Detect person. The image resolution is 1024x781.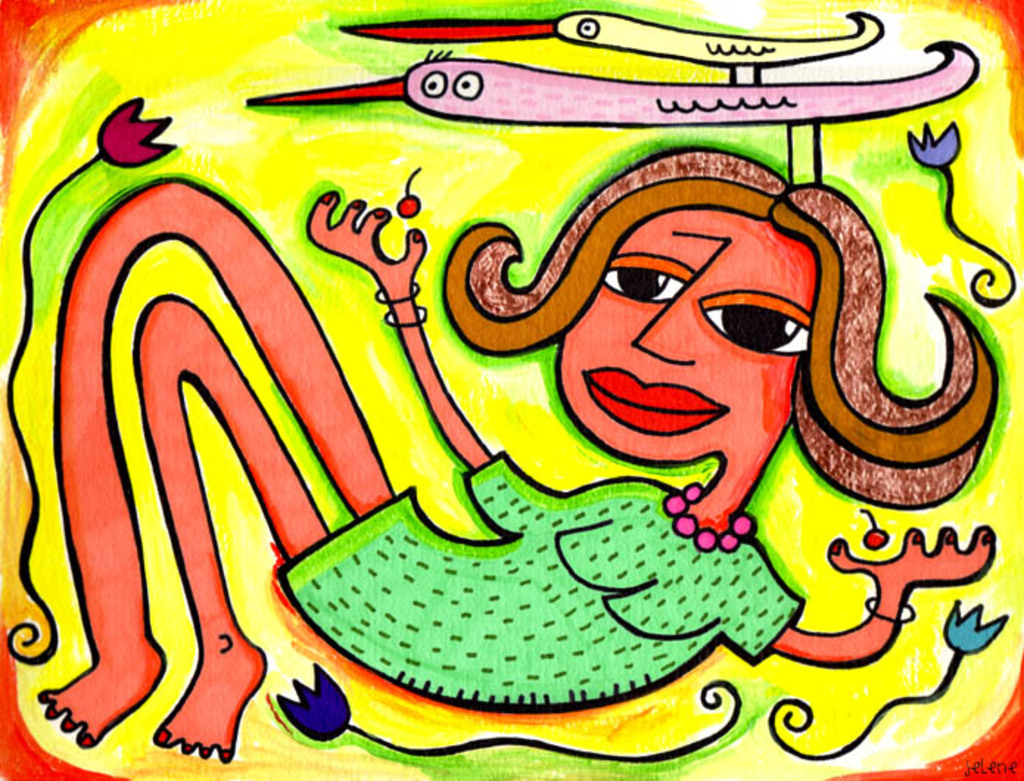
<bbox>34, 149, 1002, 768</bbox>.
